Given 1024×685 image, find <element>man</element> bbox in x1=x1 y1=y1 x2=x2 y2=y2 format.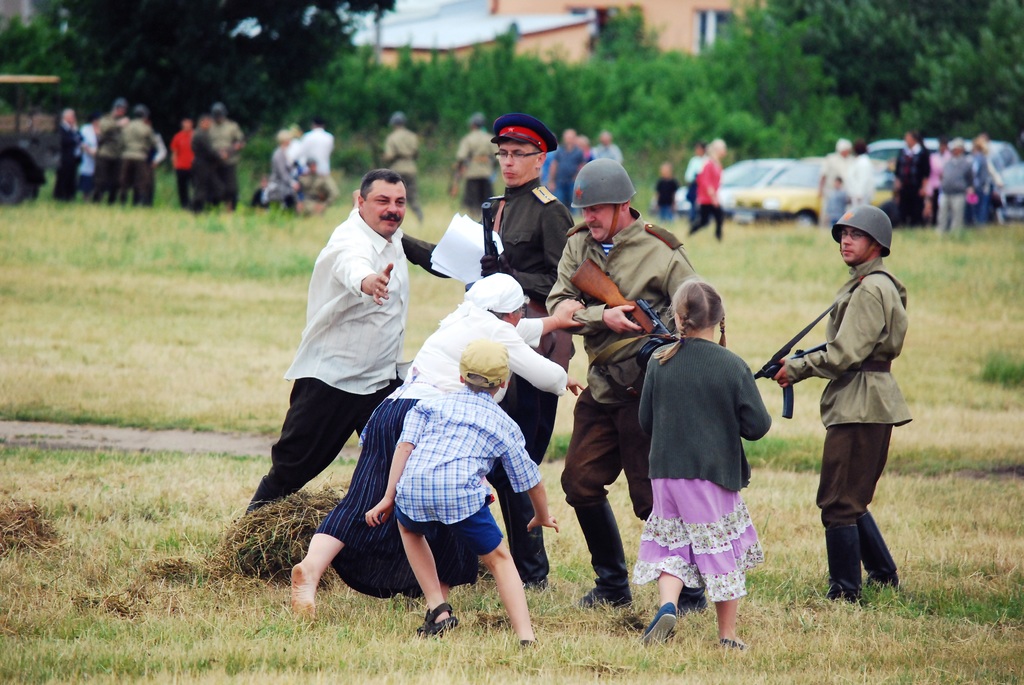
x1=768 y1=209 x2=911 y2=610.
